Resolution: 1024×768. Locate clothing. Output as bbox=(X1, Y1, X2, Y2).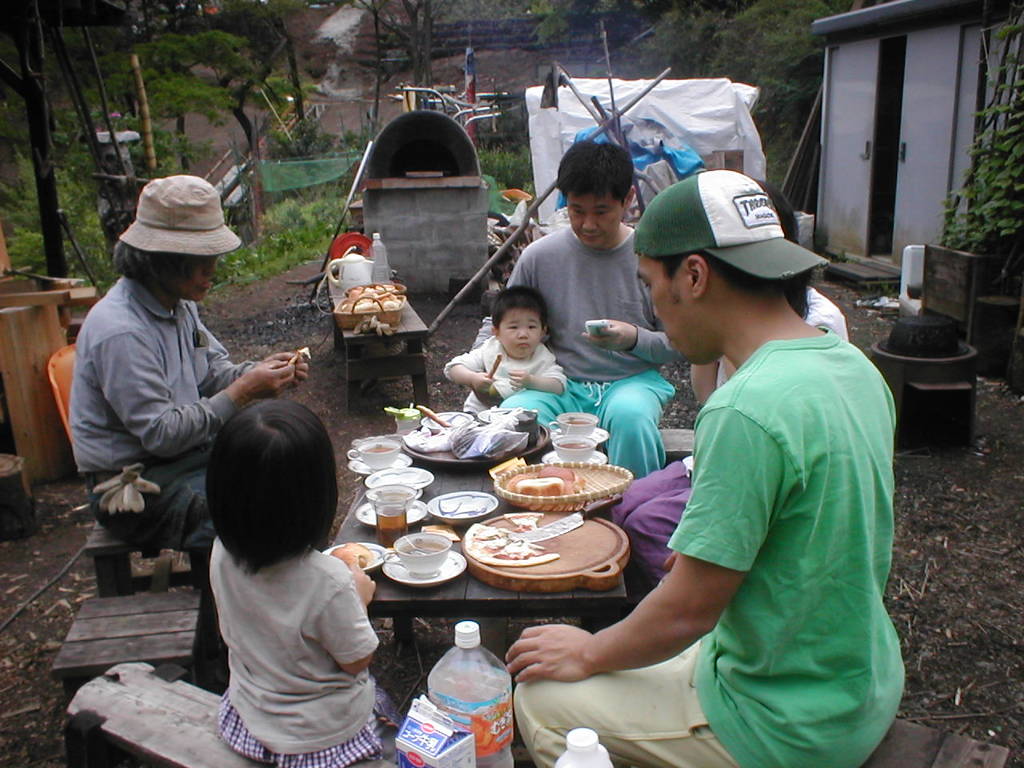
bbox=(664, 331, 902, 767).
